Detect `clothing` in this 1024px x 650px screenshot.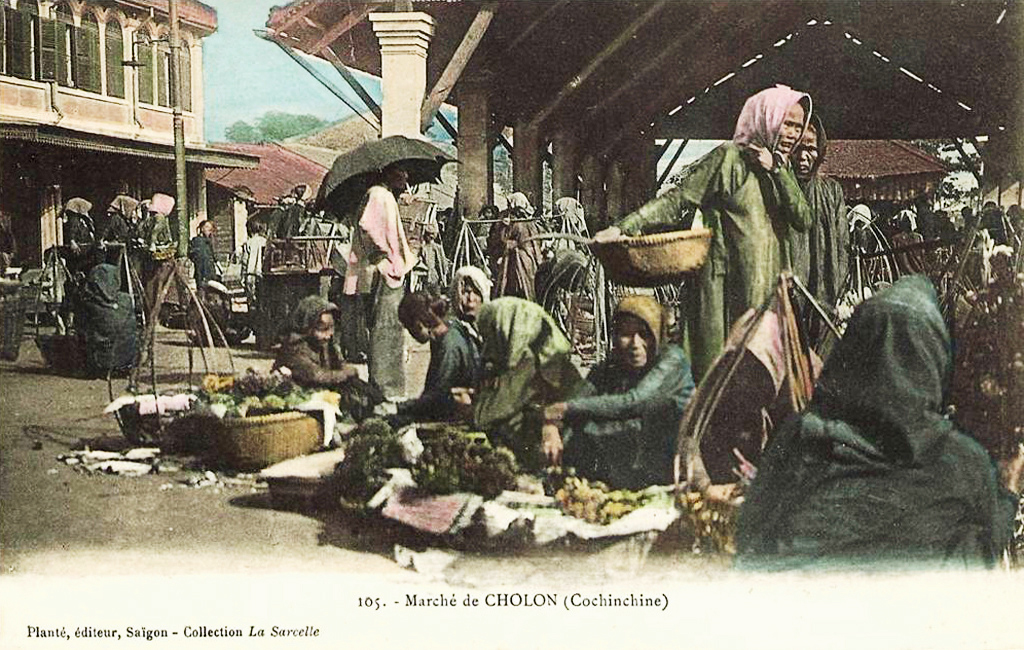
Detection: [278,300,351,386].
